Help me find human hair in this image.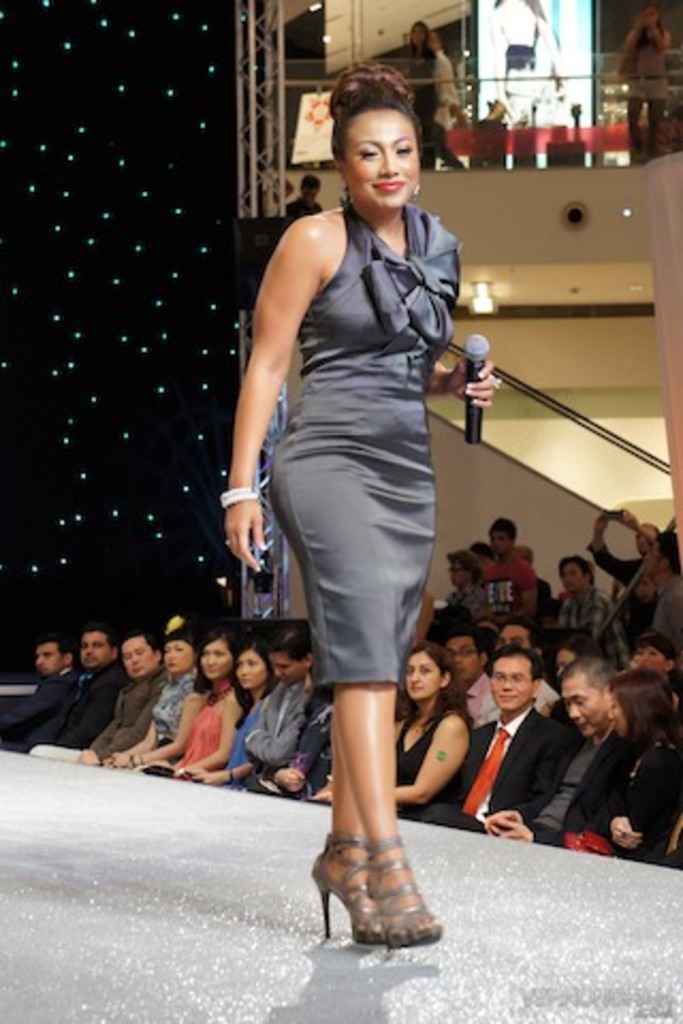
Found it: rect(301, 175, 322, 198).
